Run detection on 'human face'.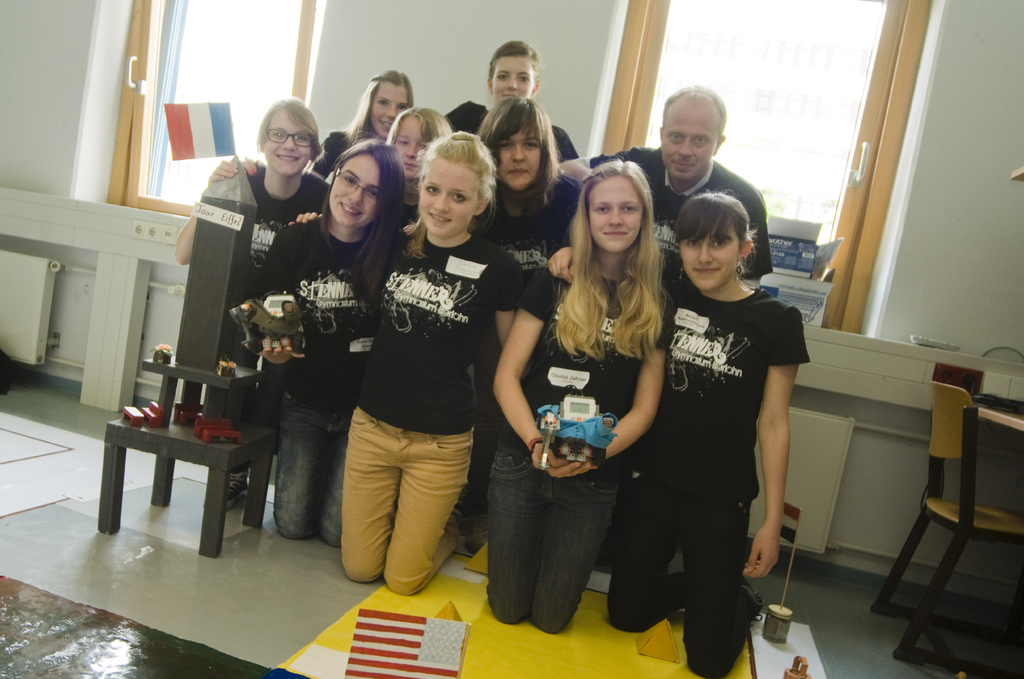
Result: bbox(419, 155, 477, 238).
